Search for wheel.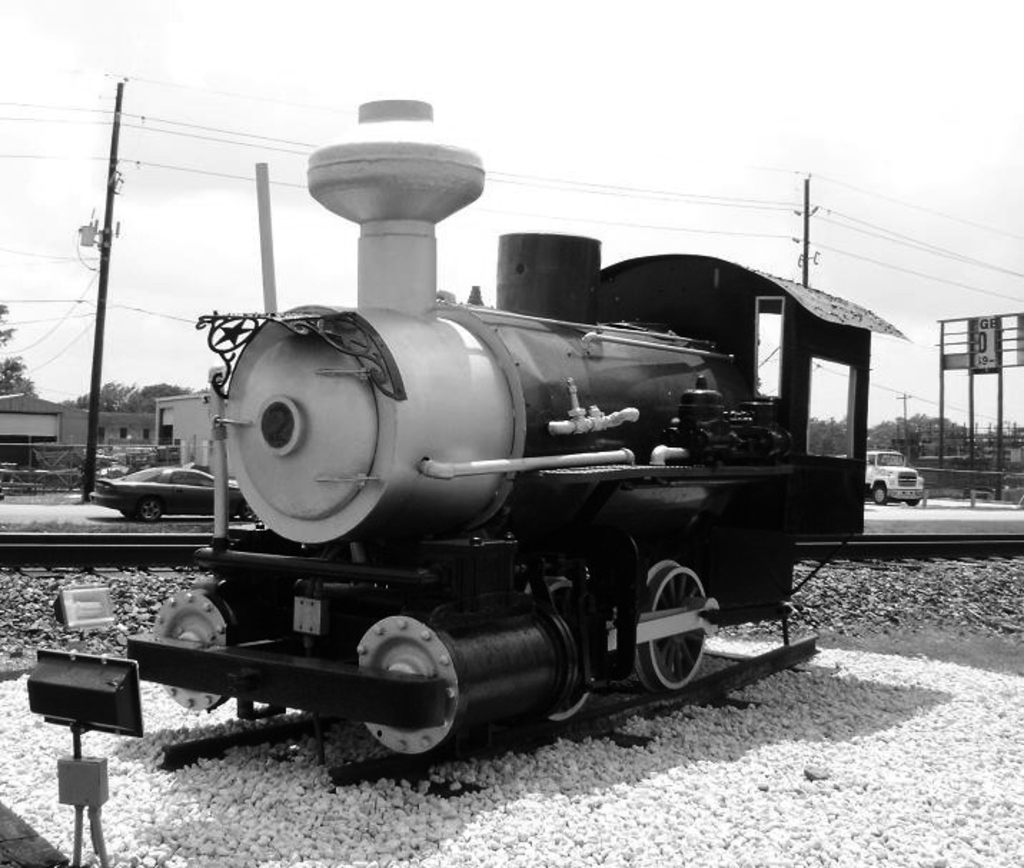
Found at 242:499:256:521.
